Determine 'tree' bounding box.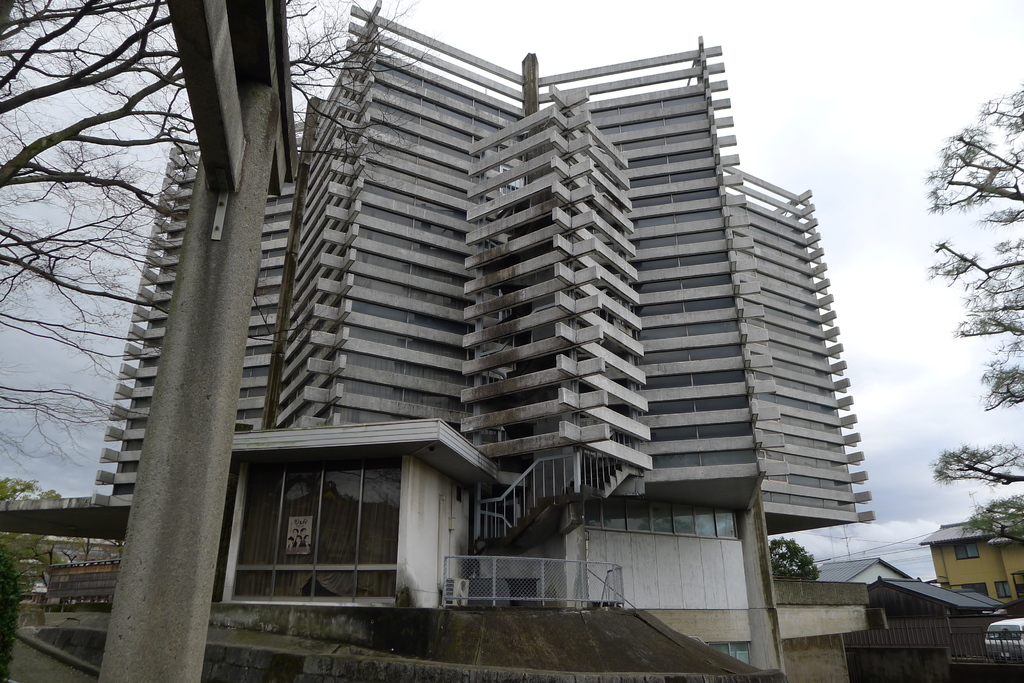
Determined: 0,0,426,478.
